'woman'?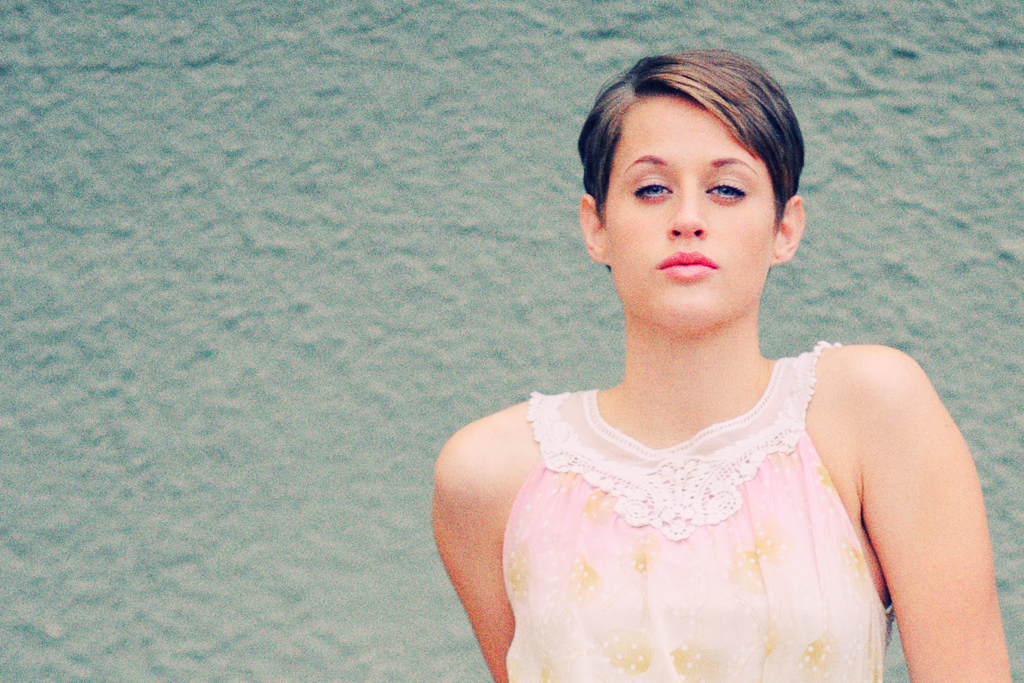
421, 33, 1020, 682
